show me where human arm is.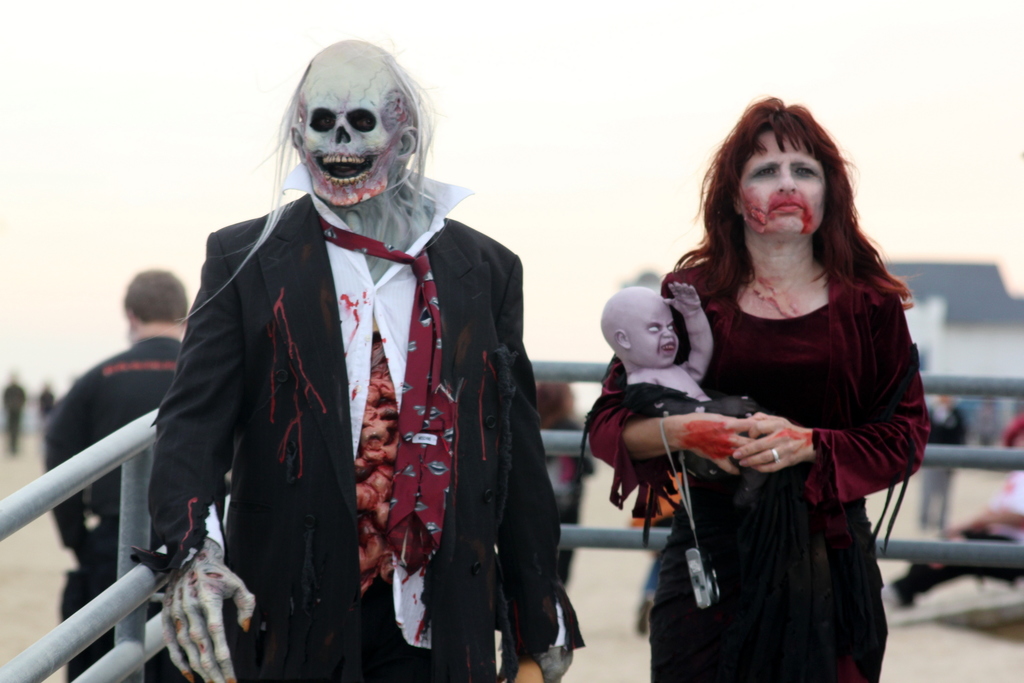
human arm is at (141, 234, 268, 682).
